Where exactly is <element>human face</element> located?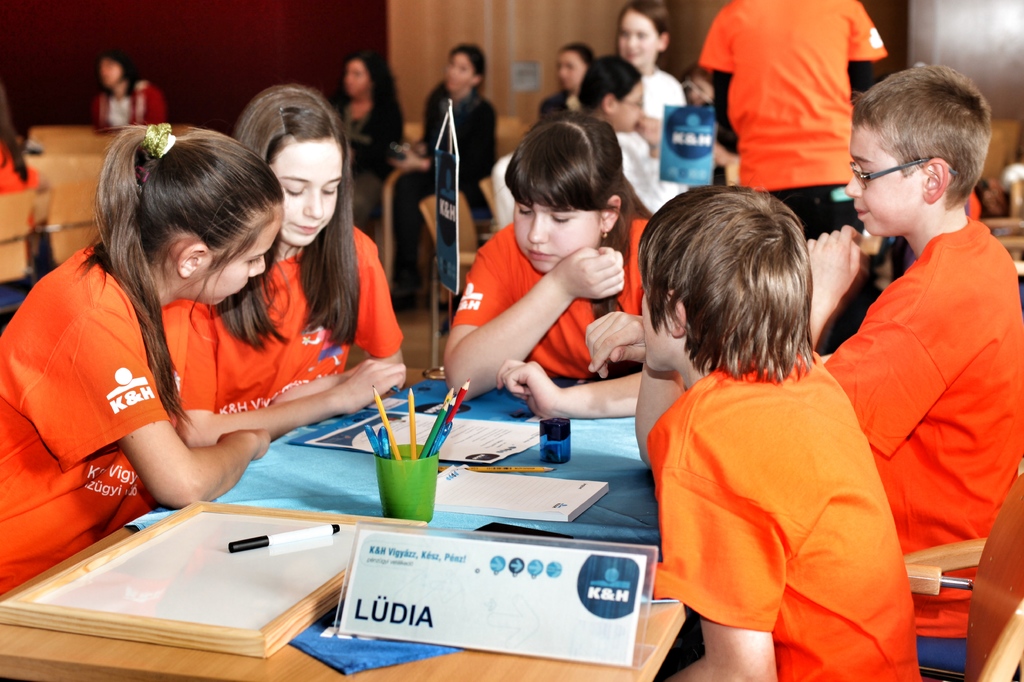
Its bounding box is [189,209,273,313].
